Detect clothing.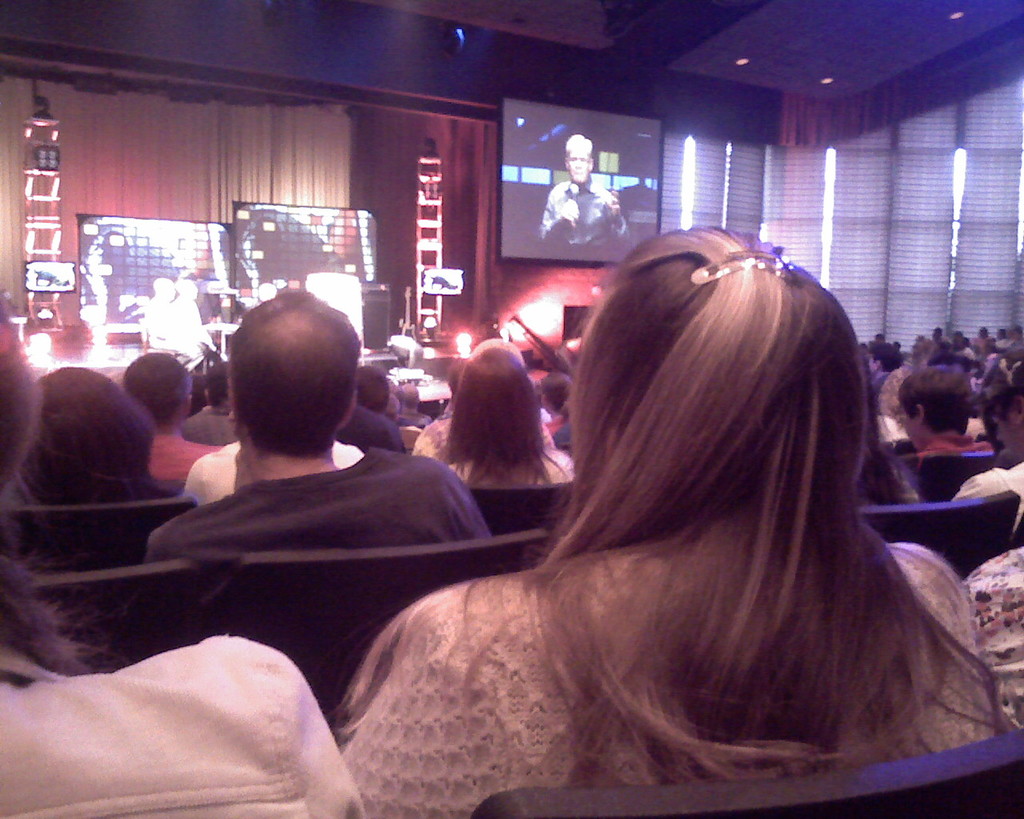
Detected at l=0, t=632, r=361, b=818.
